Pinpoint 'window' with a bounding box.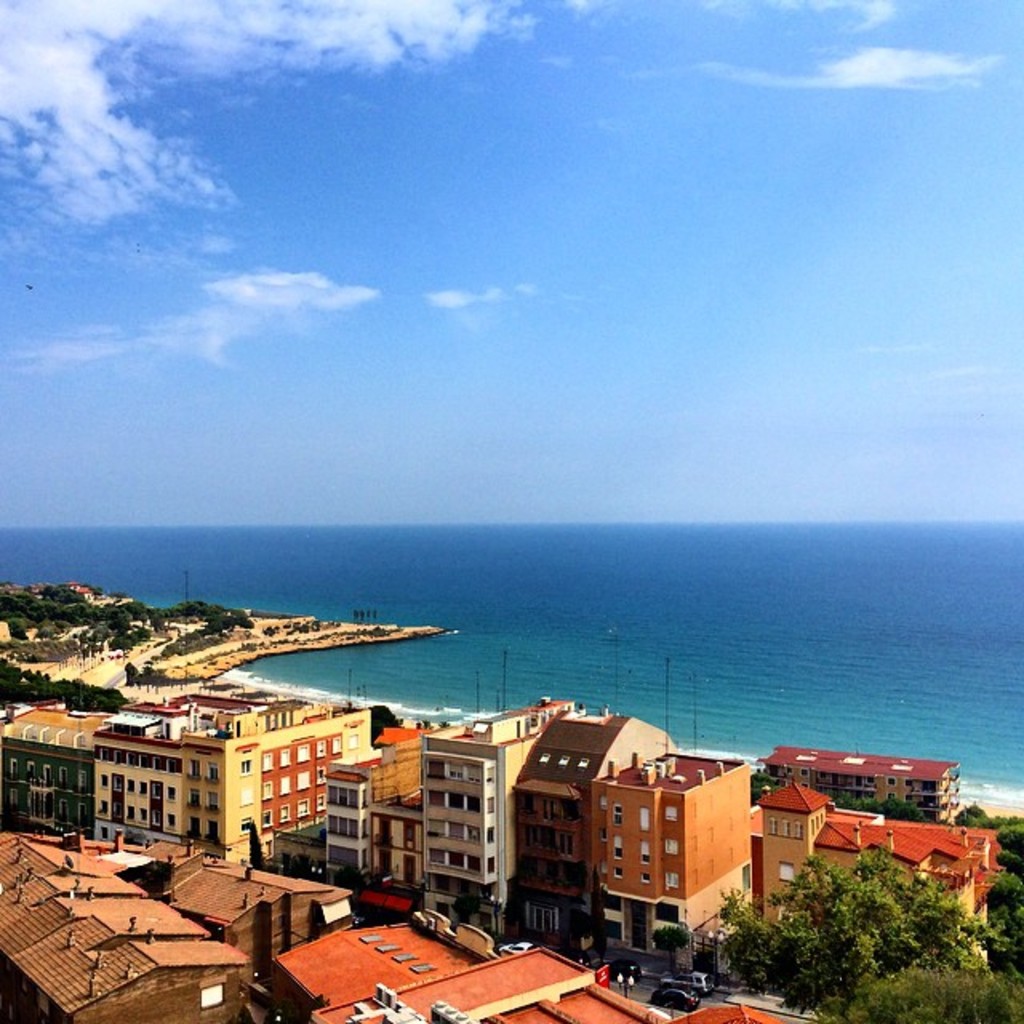
BBox(779, 765, 790, 779).
